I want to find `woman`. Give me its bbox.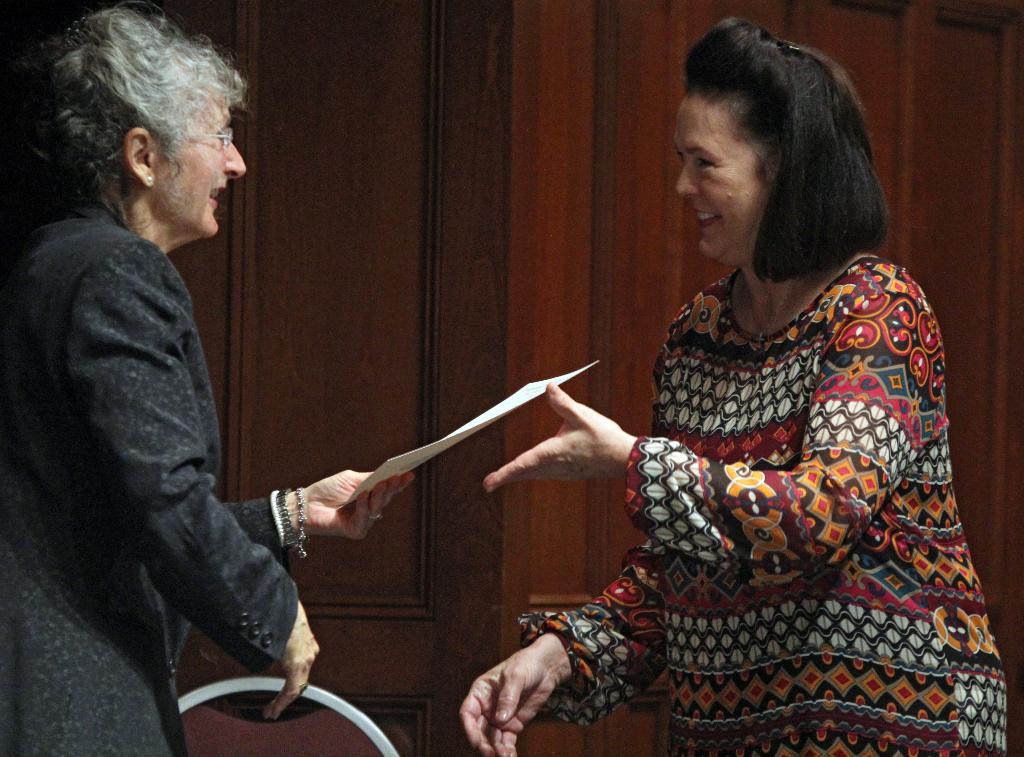
bbox(552, 1, 968, 753).
